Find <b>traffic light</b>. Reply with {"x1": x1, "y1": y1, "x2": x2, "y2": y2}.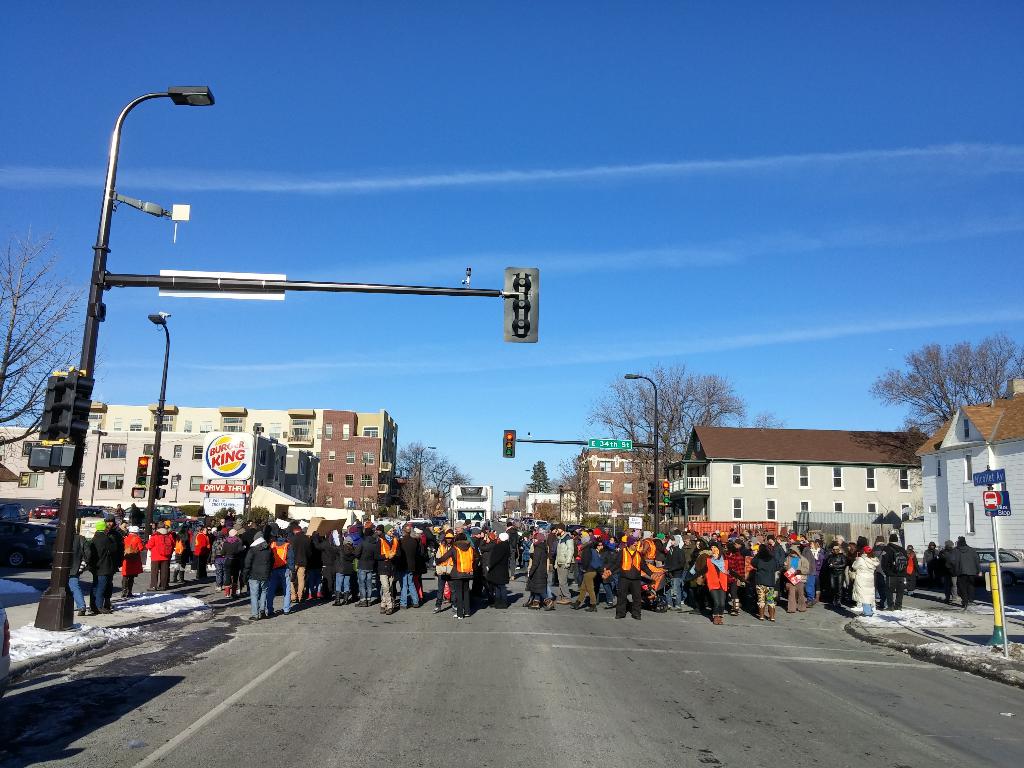
{"x1": 648, "y1": 483, "x2": 655, "y2": 514}.
